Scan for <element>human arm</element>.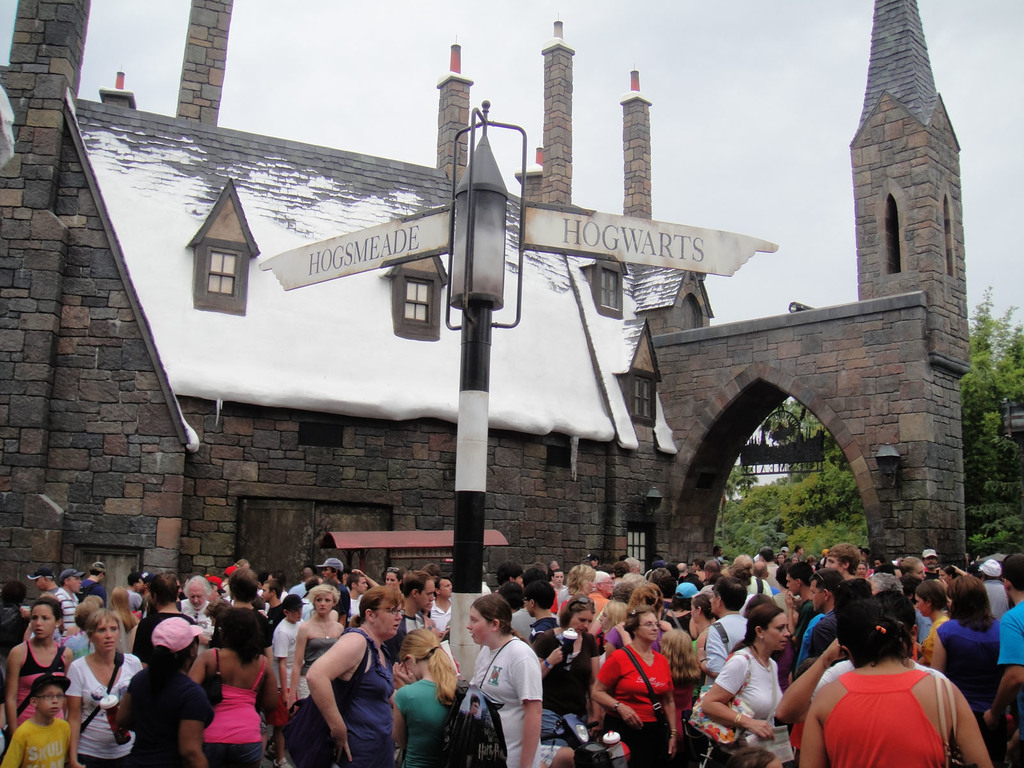
Scan result: [left=522, top=644, right=546, bottom=767].
